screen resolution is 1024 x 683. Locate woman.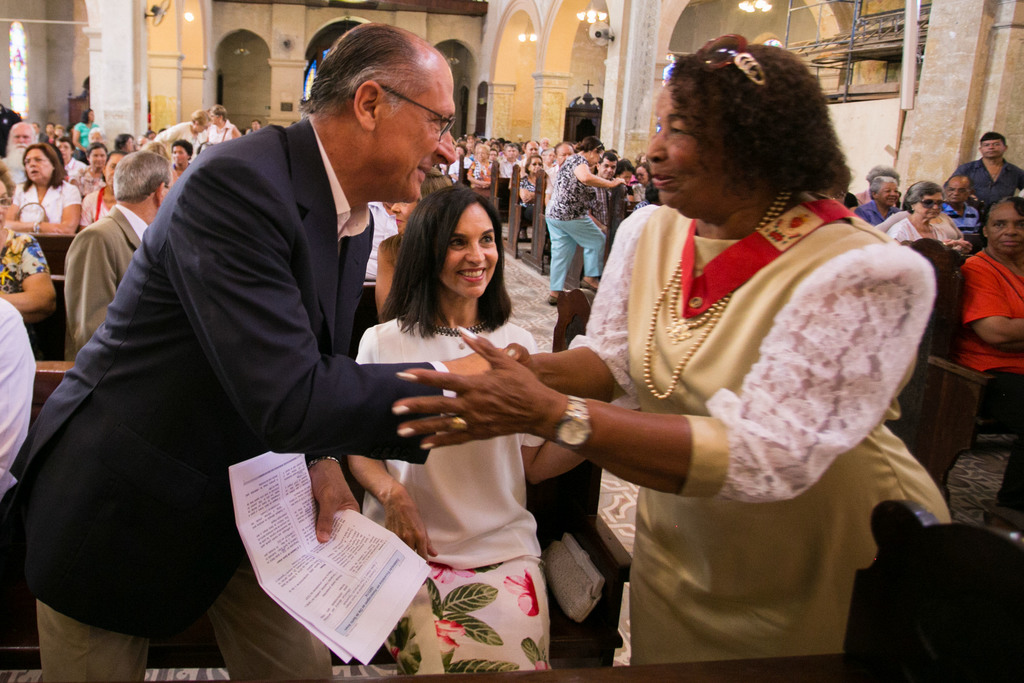
x1=541 y1=134 x2=610 y2=303.
